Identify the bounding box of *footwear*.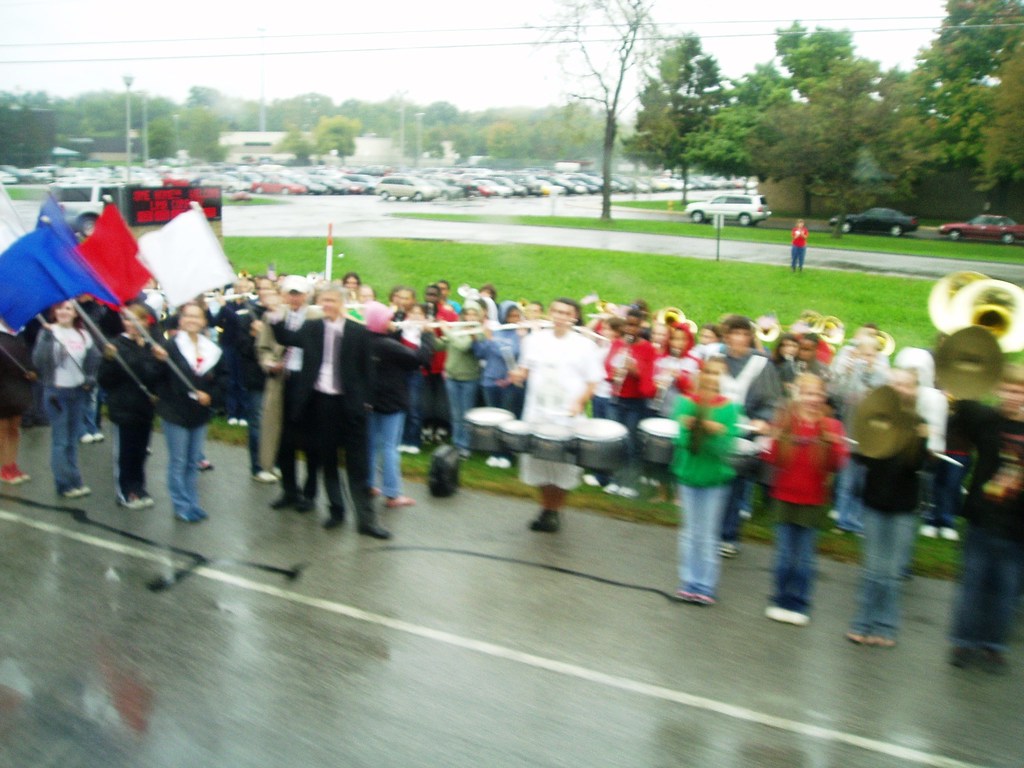
824:512:837:518.
